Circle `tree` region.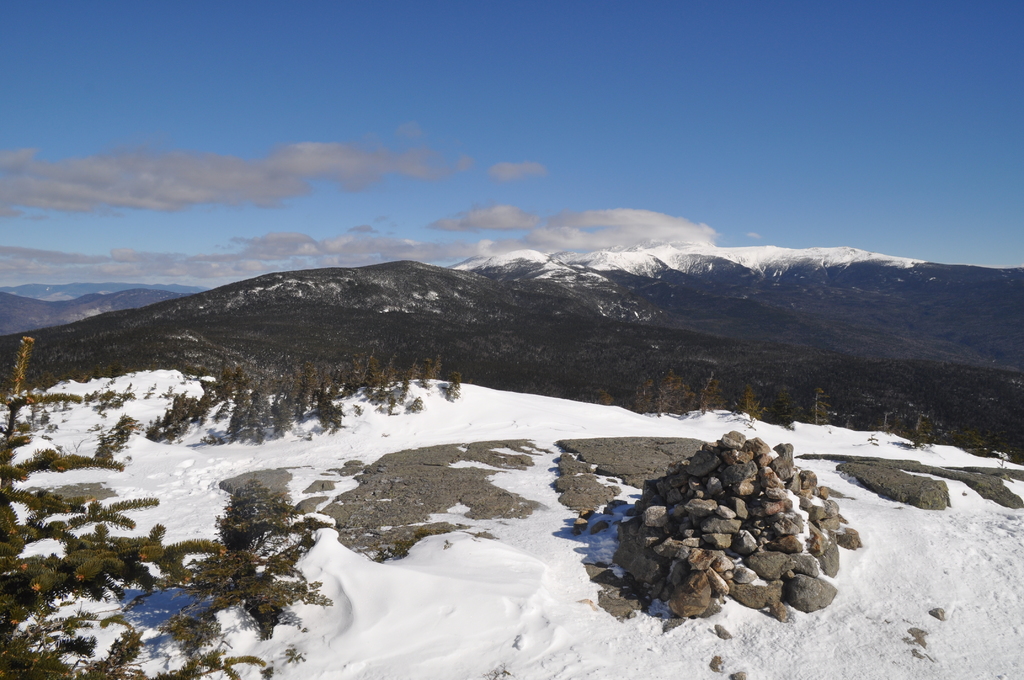
Region: BBox(186, 473, 332, 644).
